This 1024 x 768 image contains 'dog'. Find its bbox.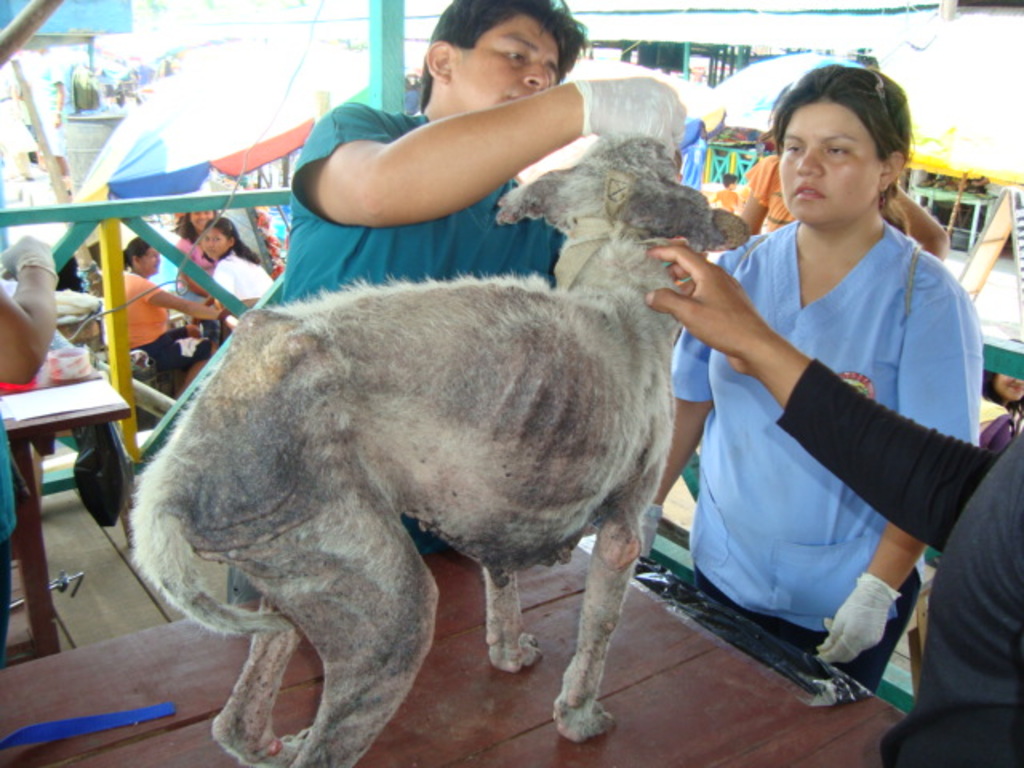
{"left": 125, "top": 123, "right": 747, "bottom": 766}.
